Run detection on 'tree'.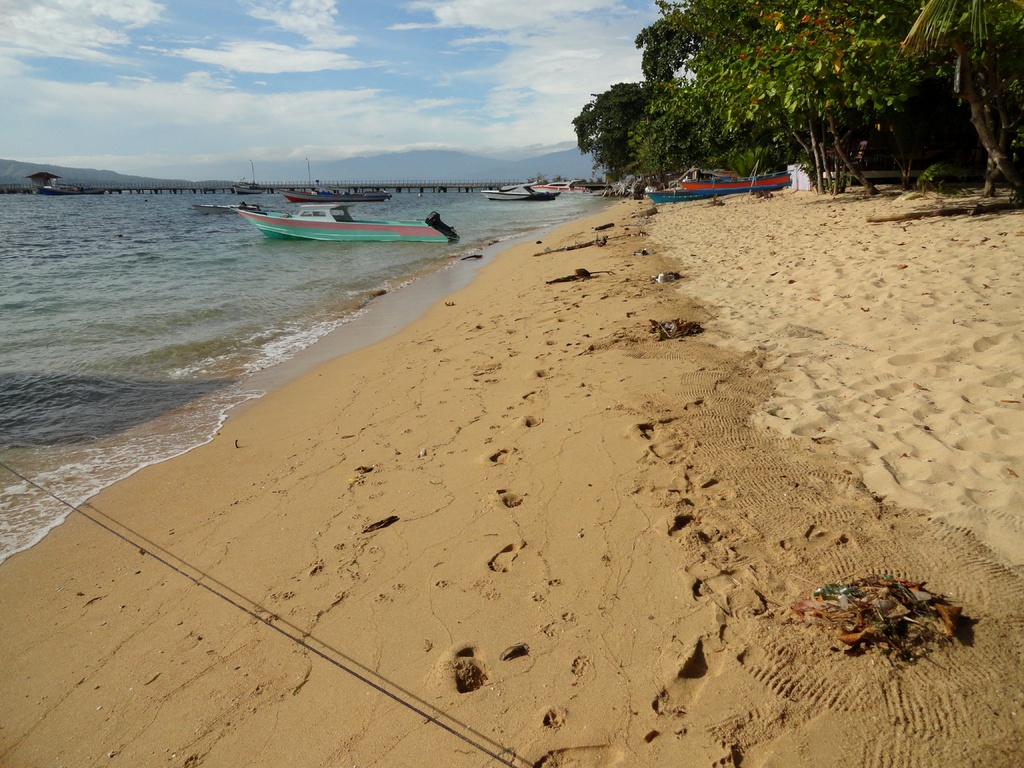
Result: 573, 0, 960, 185.
